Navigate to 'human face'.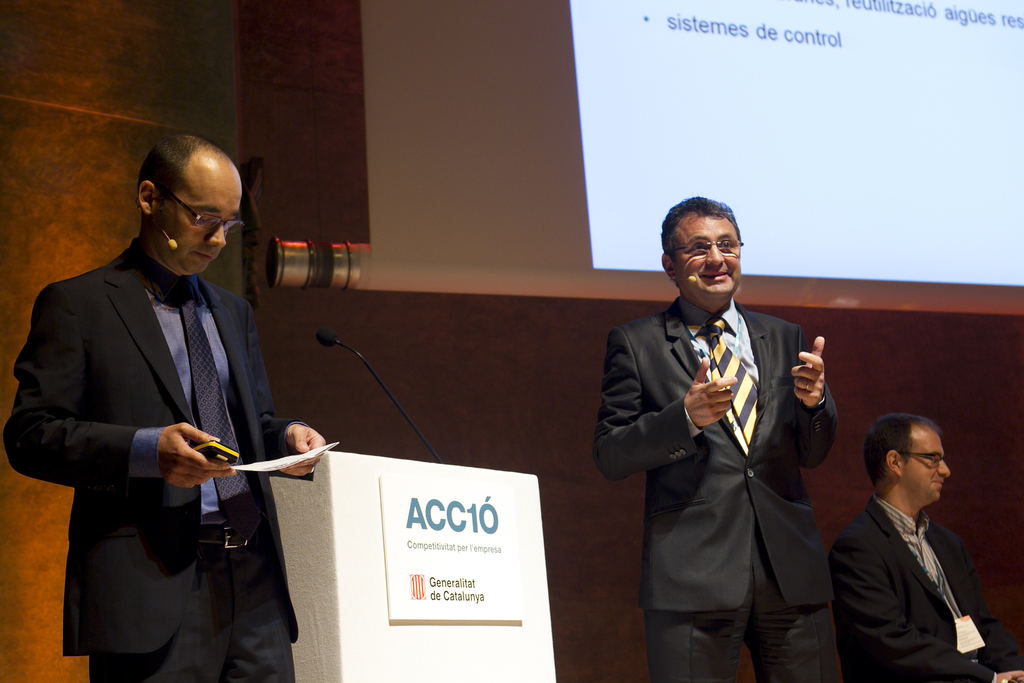
Navigation target: [left=910, top=431, right=955, bottom=498].
